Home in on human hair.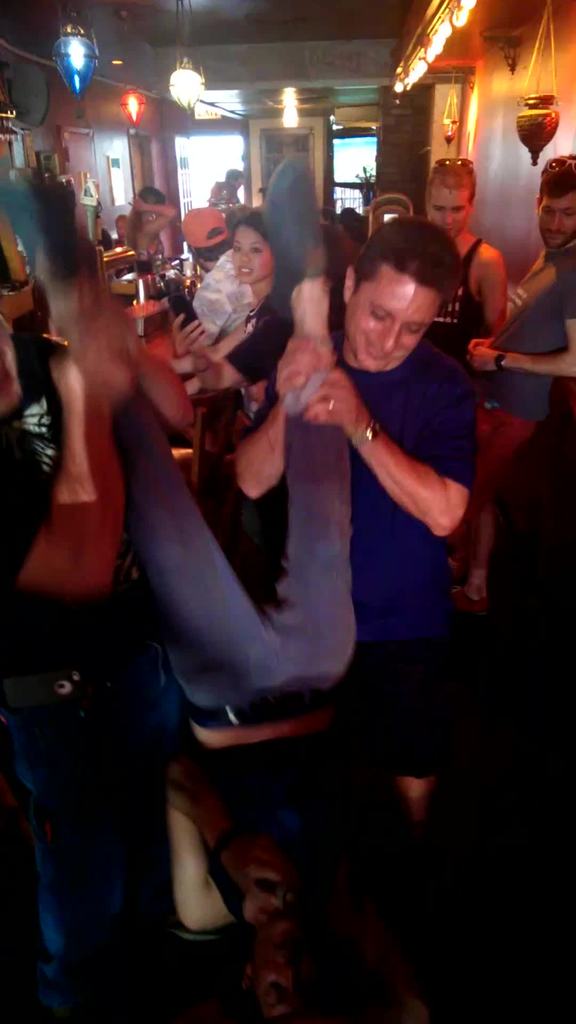
Homed in at pyautogui.locateOnScreen(372, 191, 413, 212).
